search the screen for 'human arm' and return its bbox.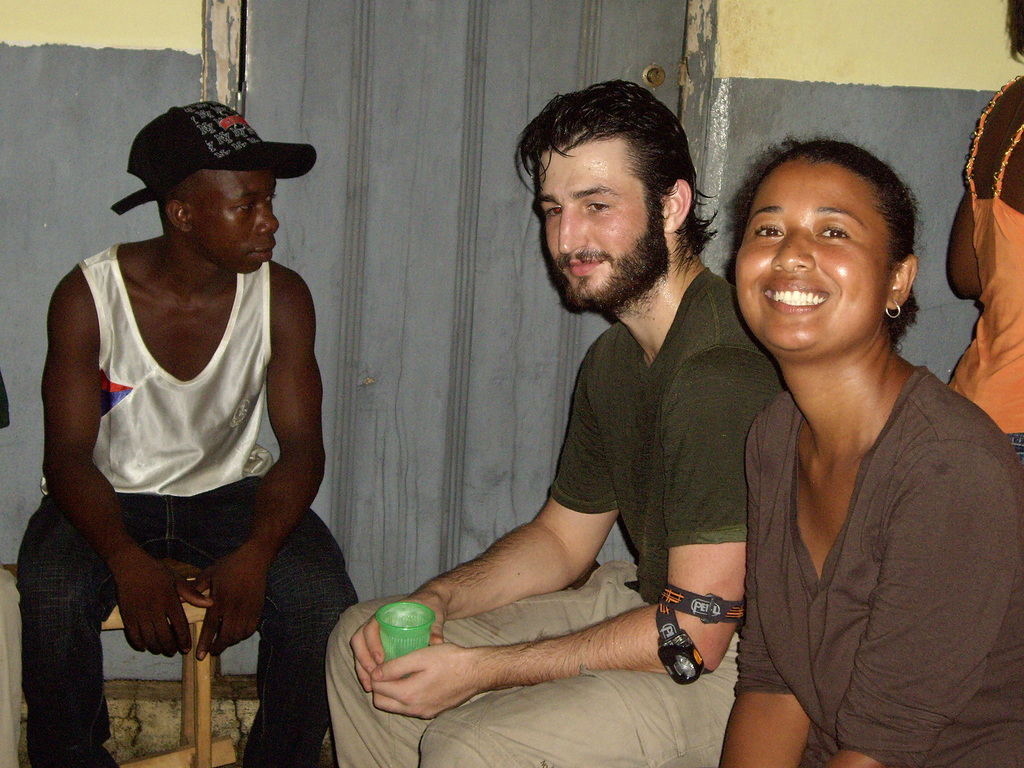
Found: rect(941, 180, 985, 300).
